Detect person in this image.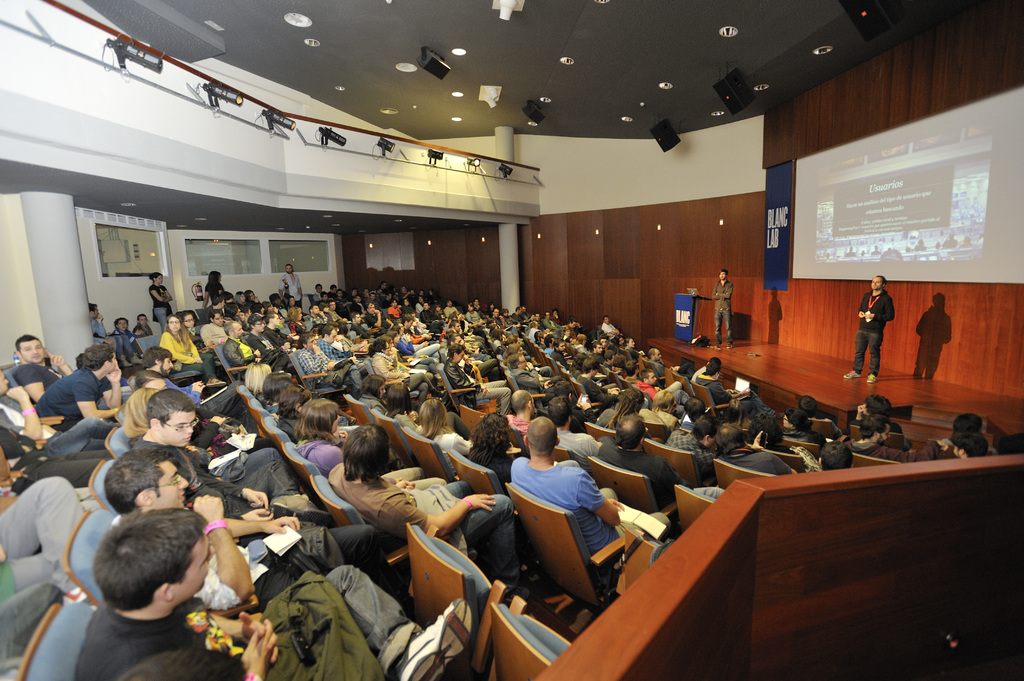
Detection: detection(159, 310, 216, 382).
